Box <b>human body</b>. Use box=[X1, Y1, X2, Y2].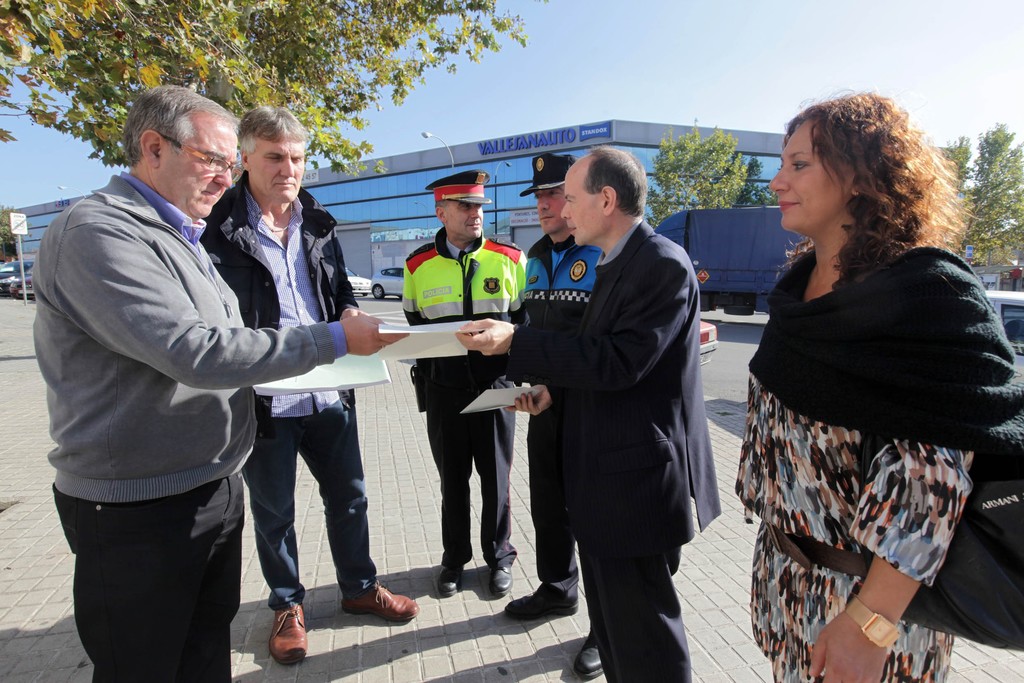
box=[509, 236, 605, 620].
